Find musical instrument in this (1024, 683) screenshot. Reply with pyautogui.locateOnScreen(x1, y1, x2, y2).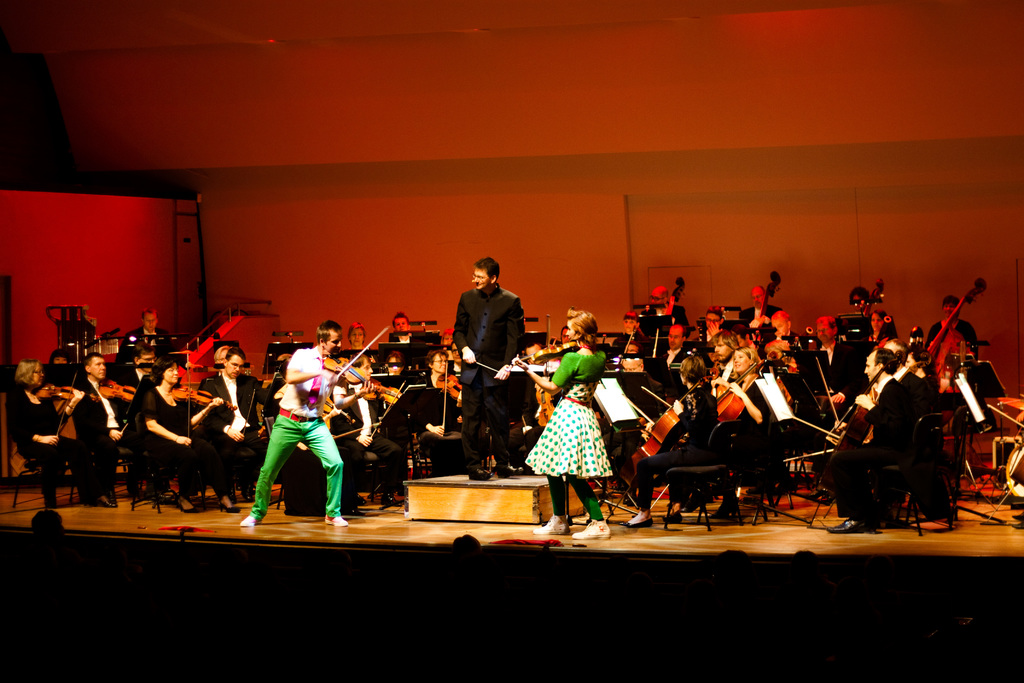
pyautogui.locateOnScreen(853, 279, 884, 333).
